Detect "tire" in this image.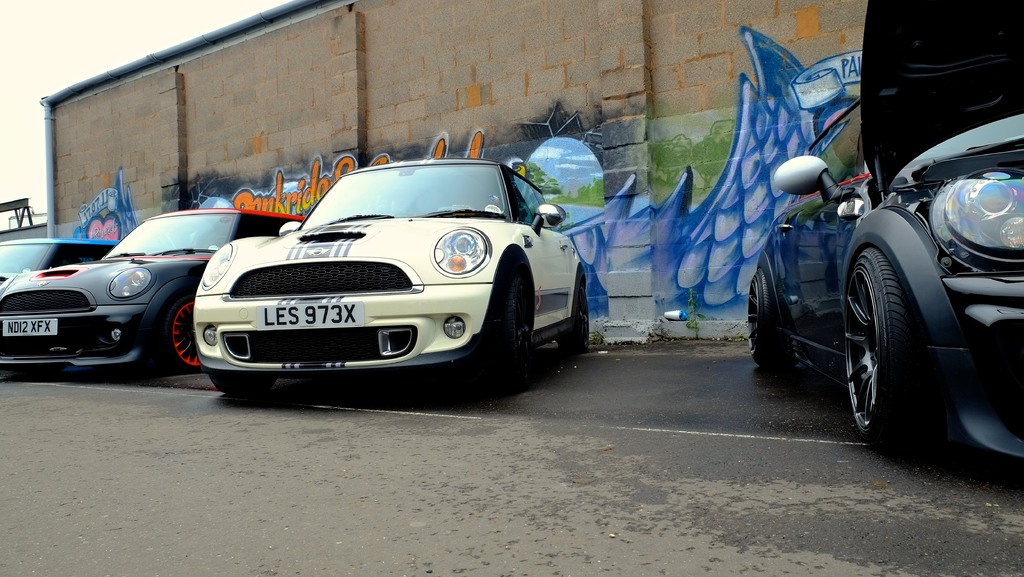
Detection: x1=836 y1=249 x2=936 y2=454.
